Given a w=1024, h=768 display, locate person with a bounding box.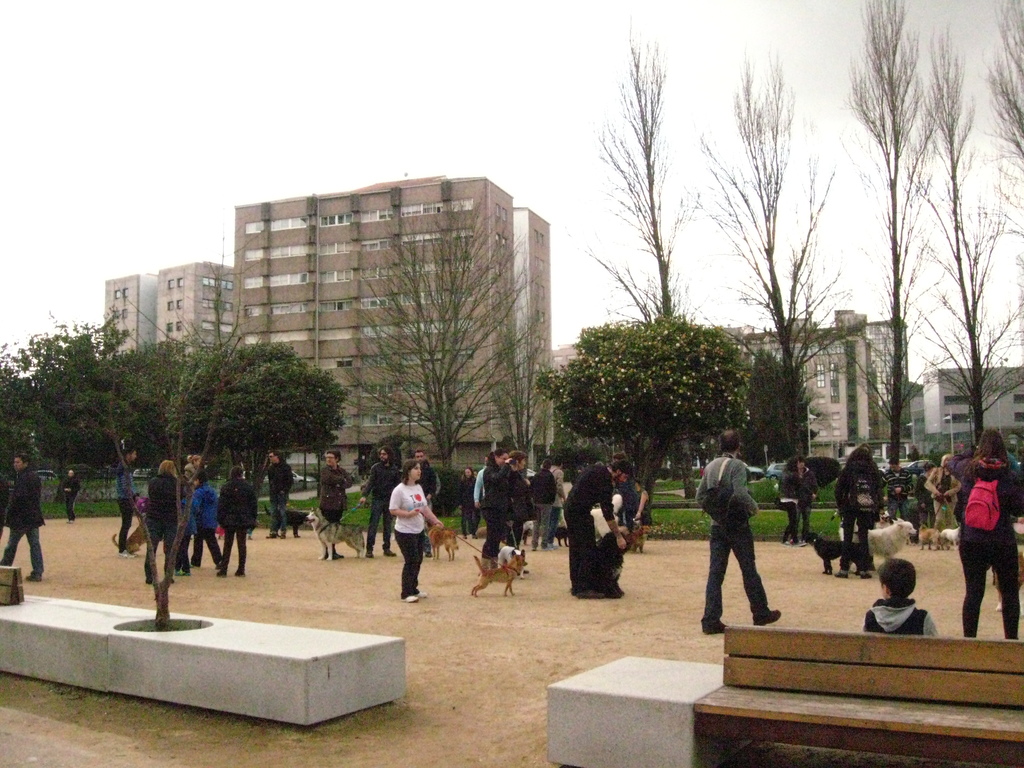
Located: (863, 556, 936, 637).
